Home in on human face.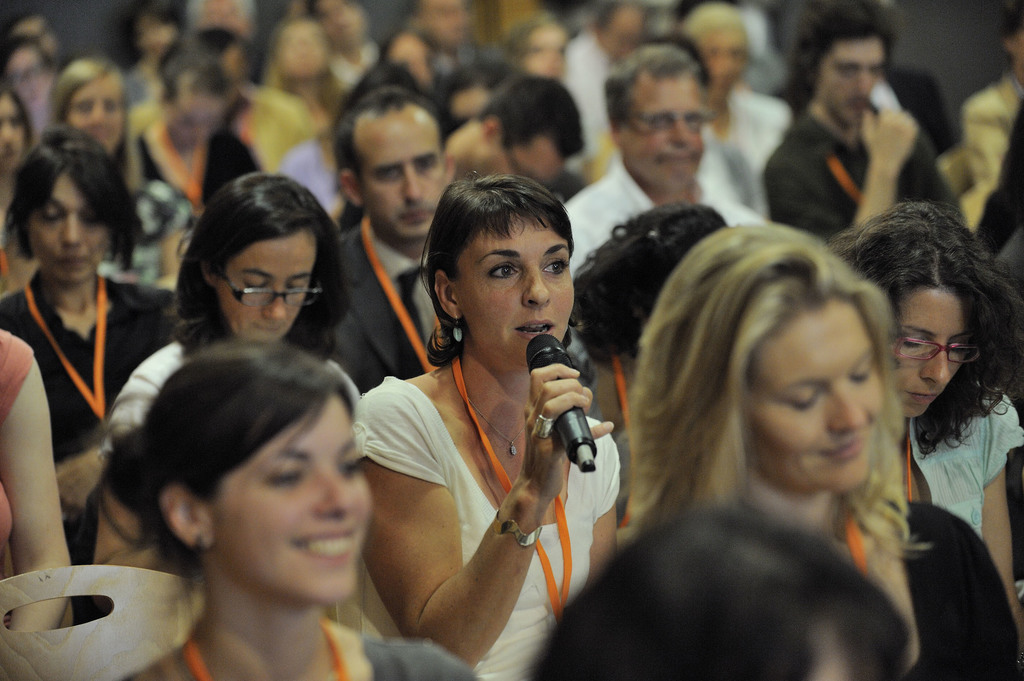
Homed in at {"x1": 452, "y1": 214, "x2": 577, "y2": 369}.
